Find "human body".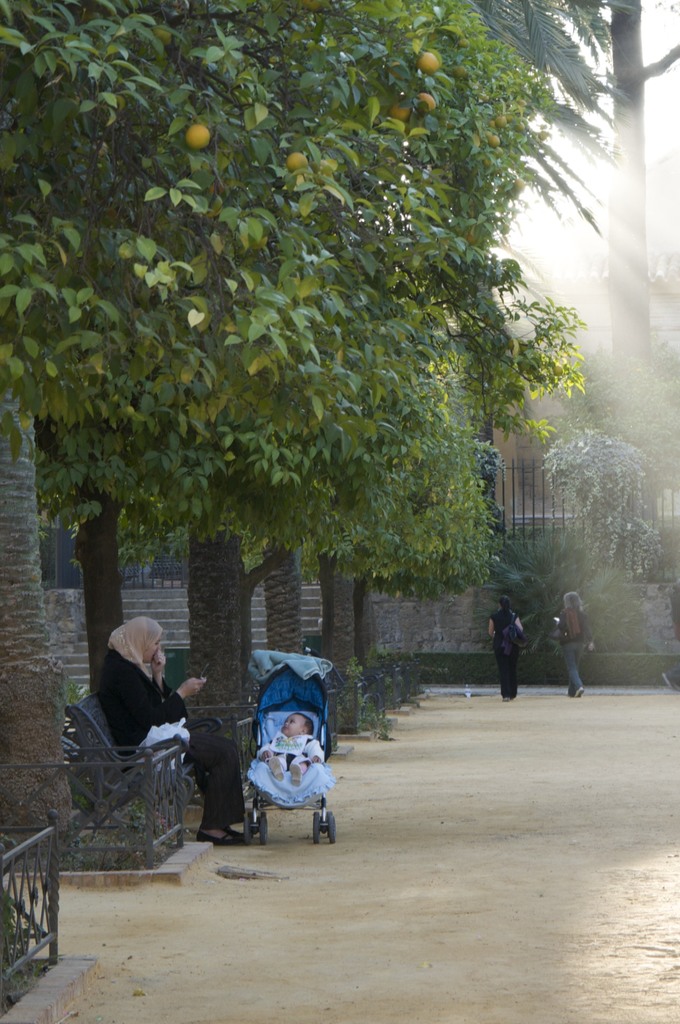
{"left": 98, "top": 607, "right": 213, "bottom": 764}.
